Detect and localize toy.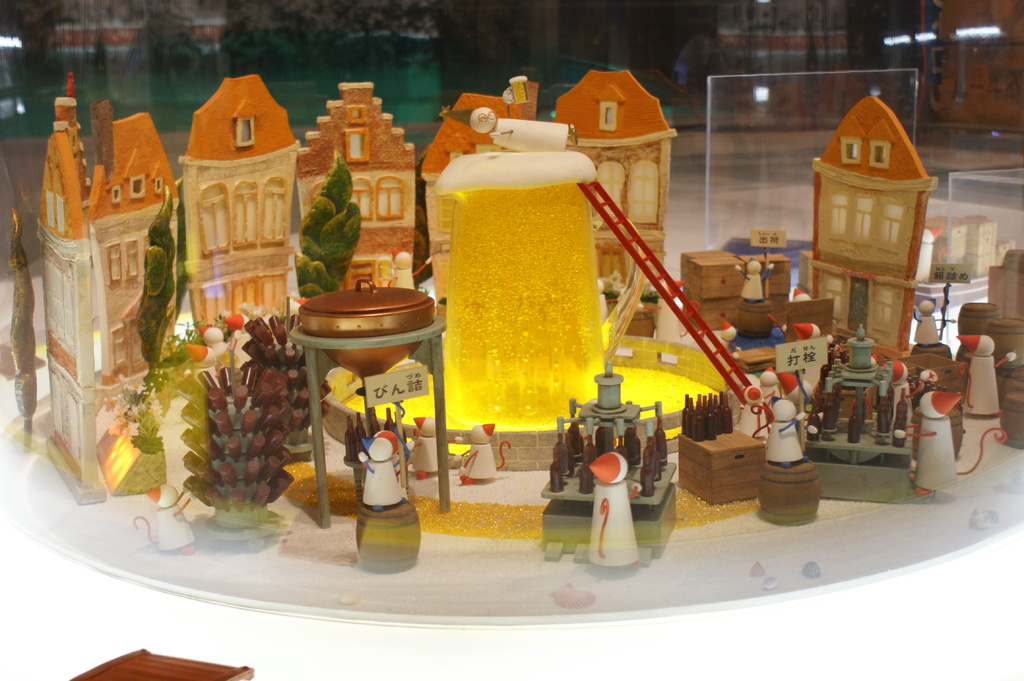
Localized at l=441, t=100, r=579, b=152.
